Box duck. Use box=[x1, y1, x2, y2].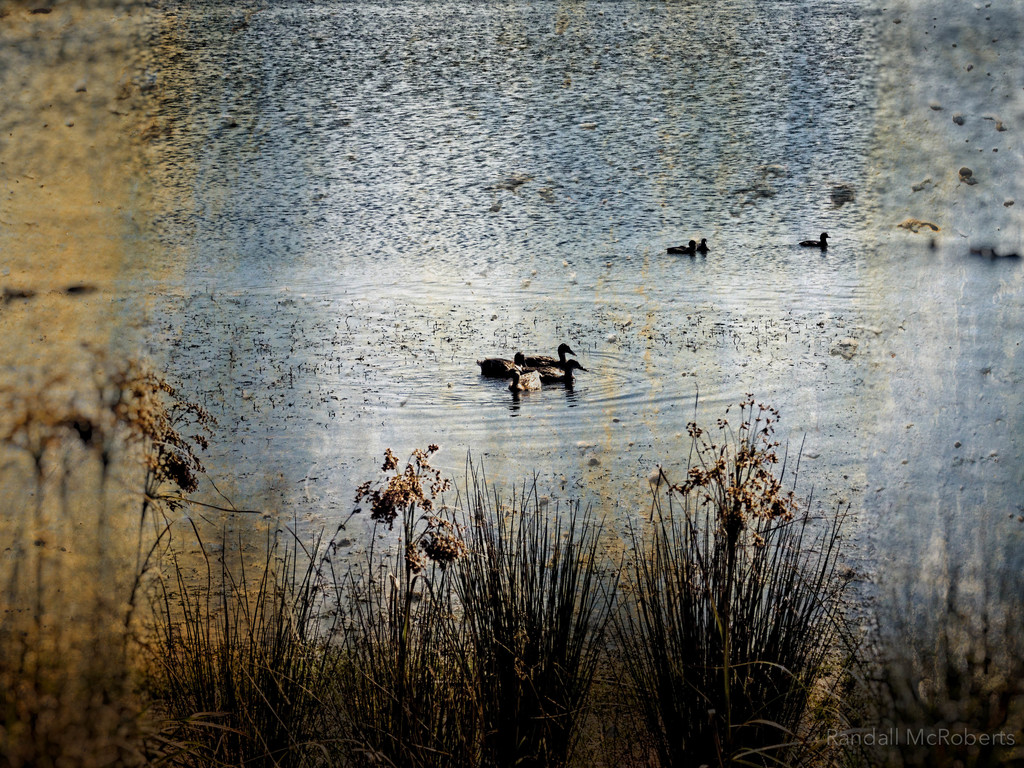
box=[666, 239, 704, 262].
